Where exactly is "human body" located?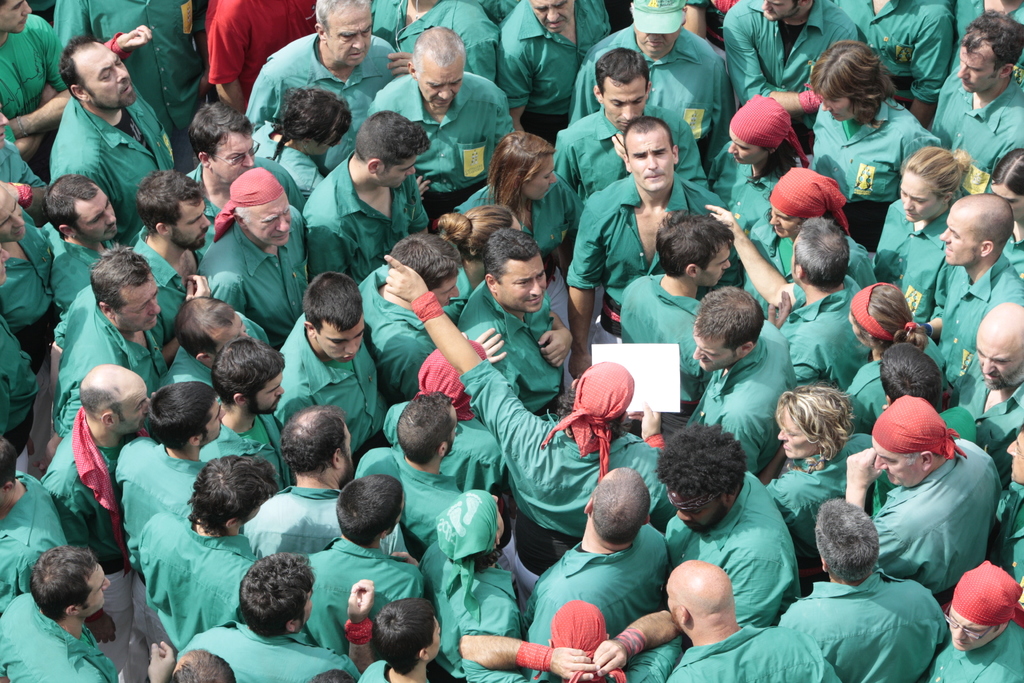
Its bounding box is bbox(749, 168, 875, 279).
